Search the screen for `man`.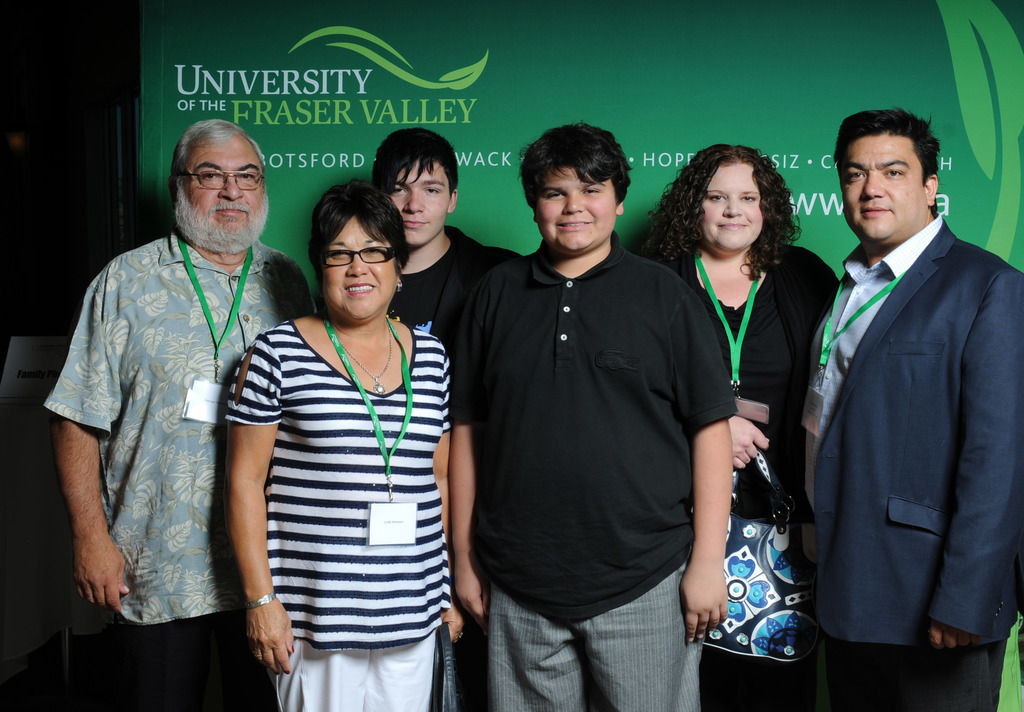
Found at crop(799, 50, 1006, 711).
